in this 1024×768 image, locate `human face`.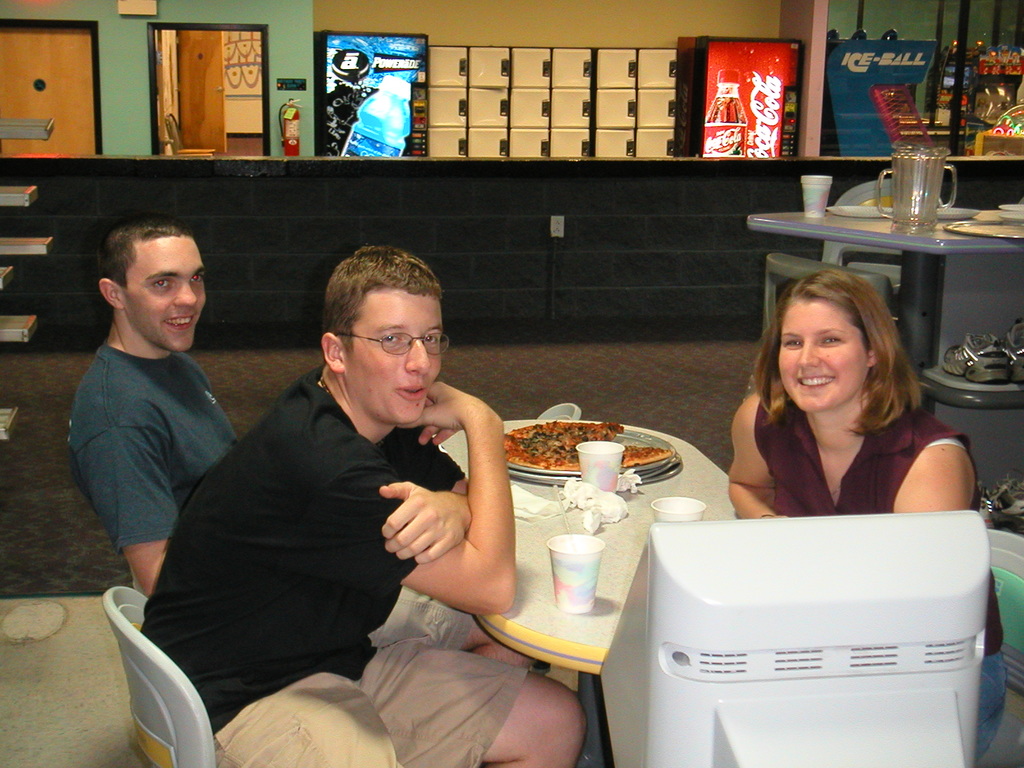
Bounding box: left=134, top=248, right=208, bottom=356.
